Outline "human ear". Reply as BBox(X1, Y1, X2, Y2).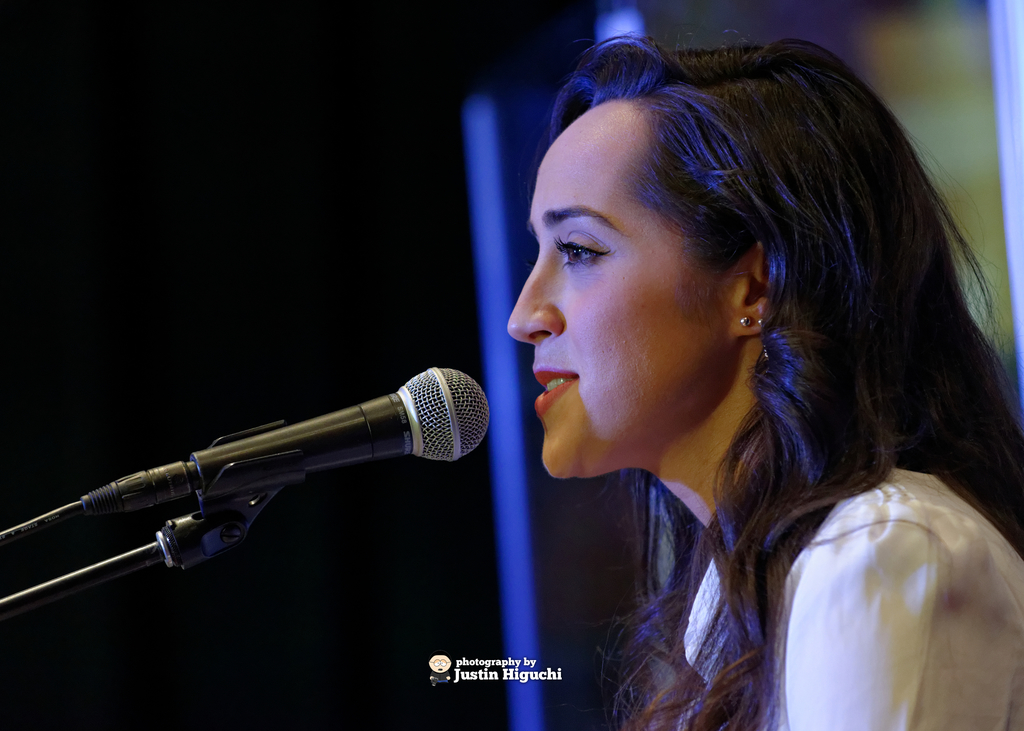
BBox(732, 242, 788, 339).
